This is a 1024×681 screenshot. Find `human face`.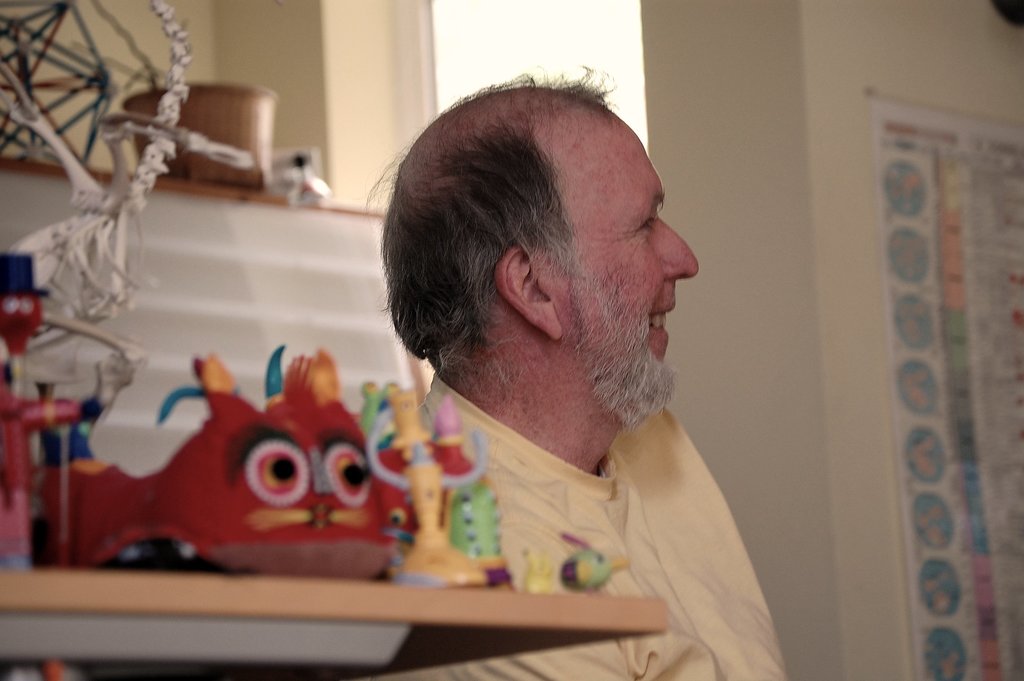
Bounding box: 565,108,699,415.
